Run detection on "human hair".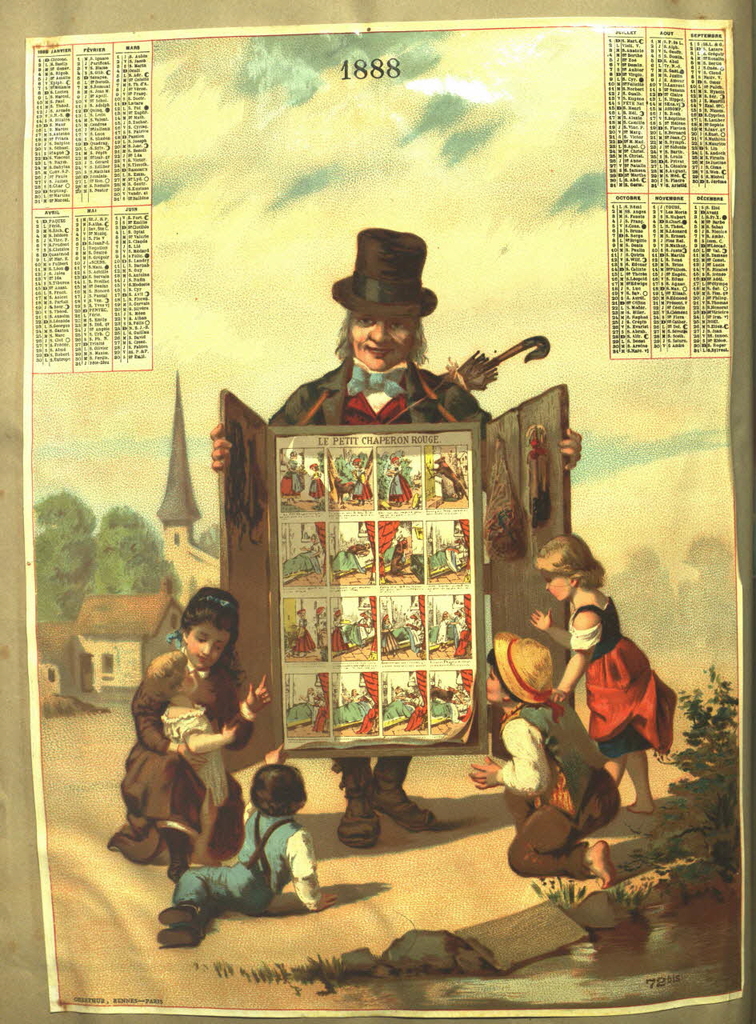
Result: l=249, t=762, r=306, b=820.
